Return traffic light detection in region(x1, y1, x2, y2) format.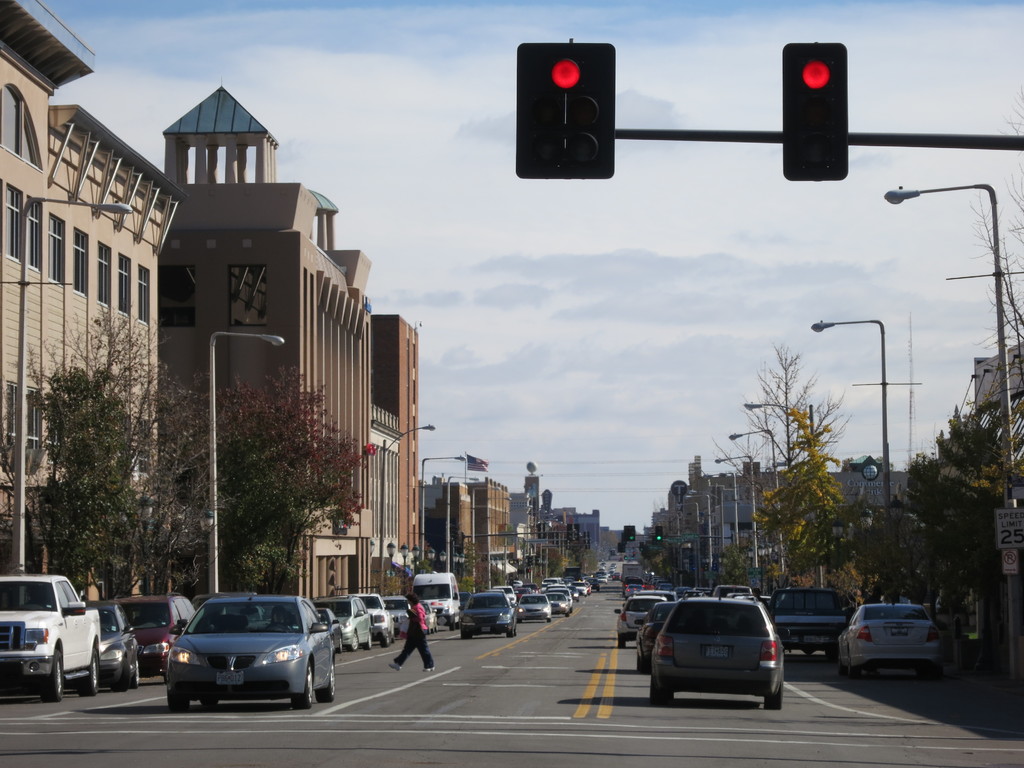
region(622, 524, 636, 541).
